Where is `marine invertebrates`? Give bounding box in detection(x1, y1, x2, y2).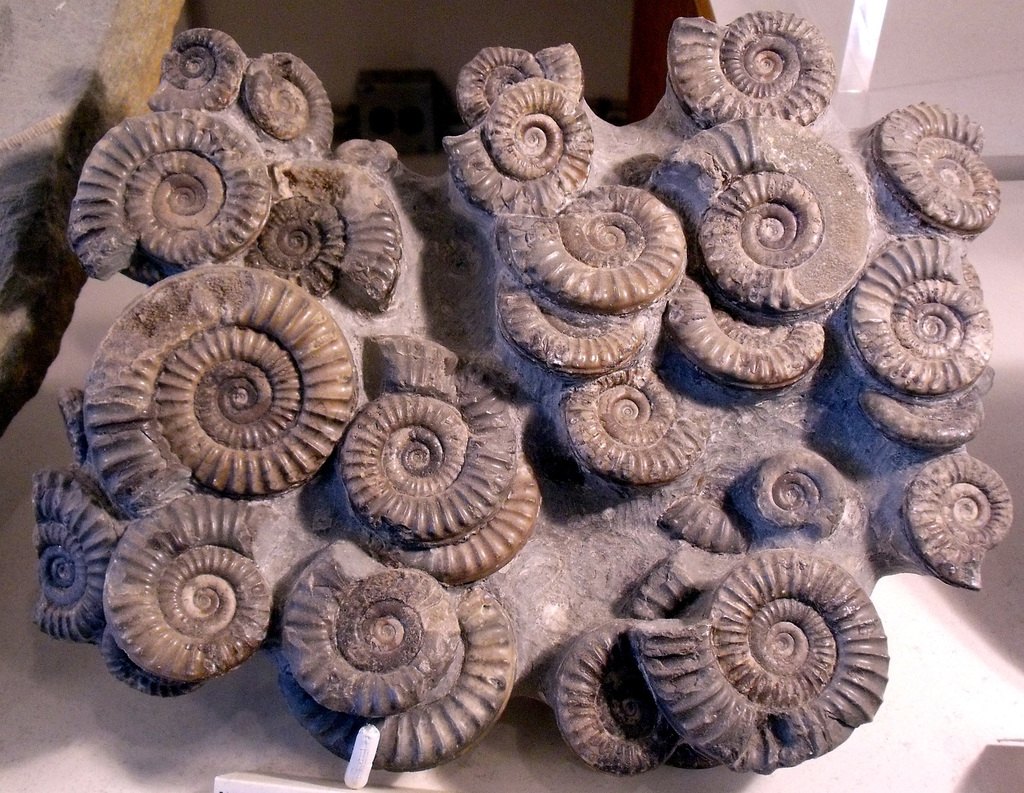
detection(109, 490, 296, 696).
